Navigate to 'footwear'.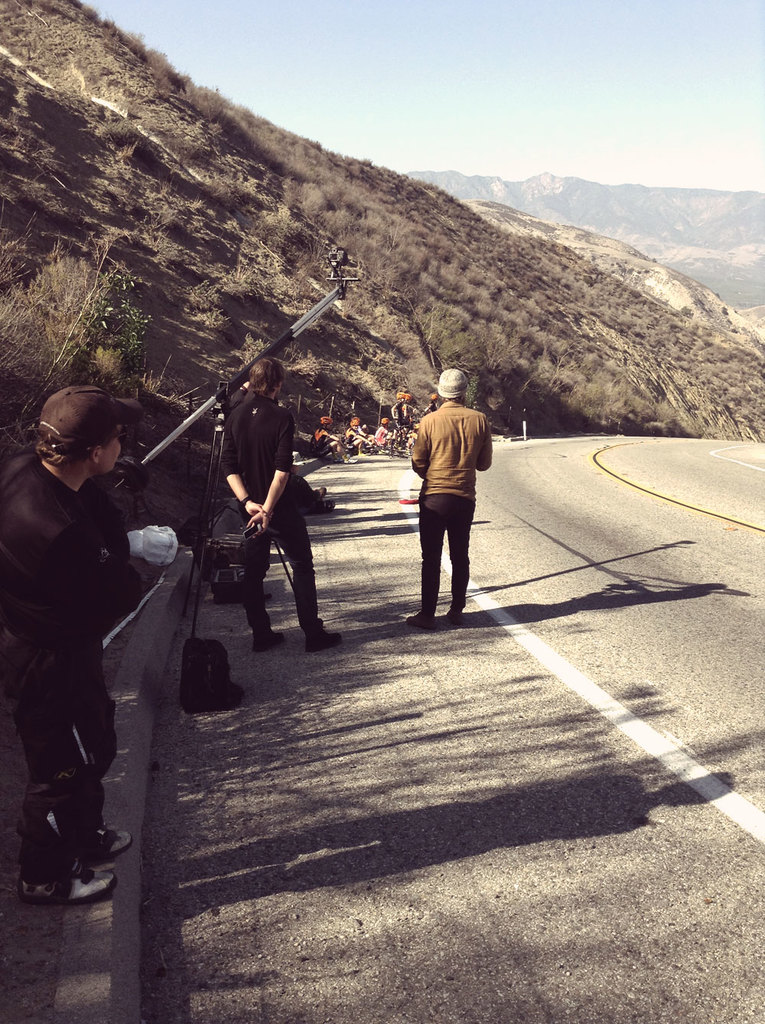
Navigation target: 252, 630, 285, 652.
